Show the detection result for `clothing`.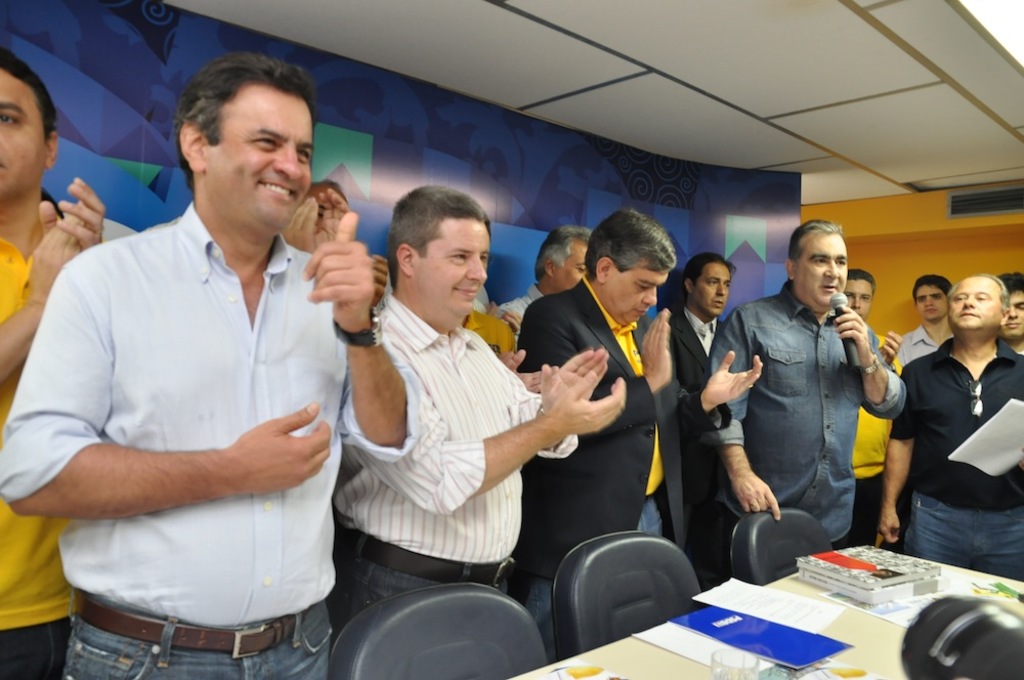
897:340:1023:505.
